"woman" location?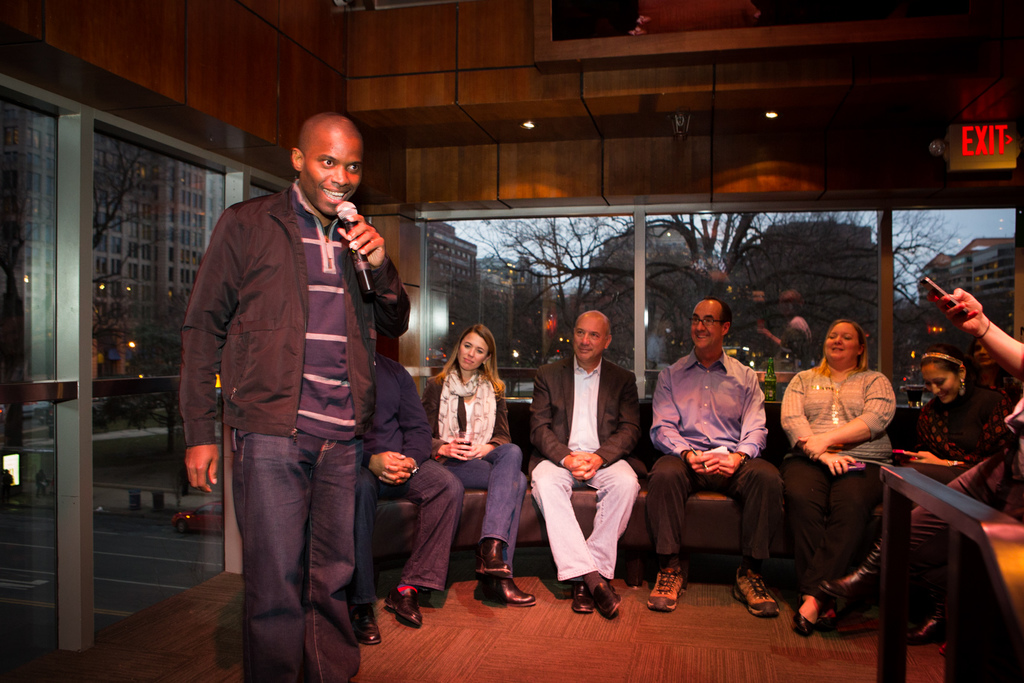
crop(782, 309, 897, 602)
